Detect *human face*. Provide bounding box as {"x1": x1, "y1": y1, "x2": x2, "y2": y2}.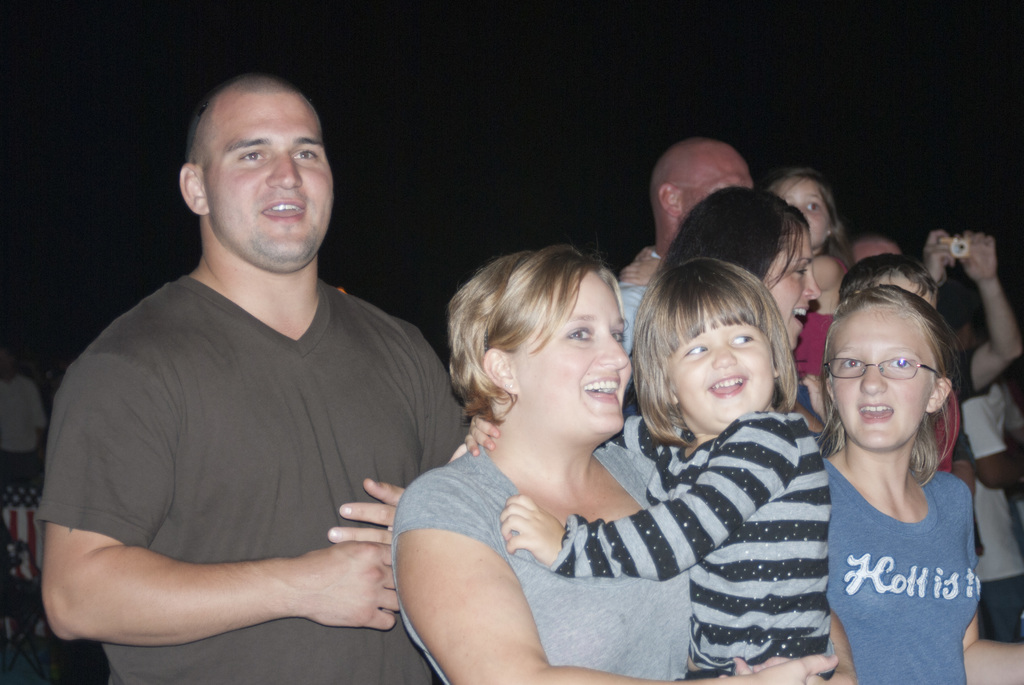
{"x1": 824, "y1": 300, "x2": 935, "y2": 448}.
